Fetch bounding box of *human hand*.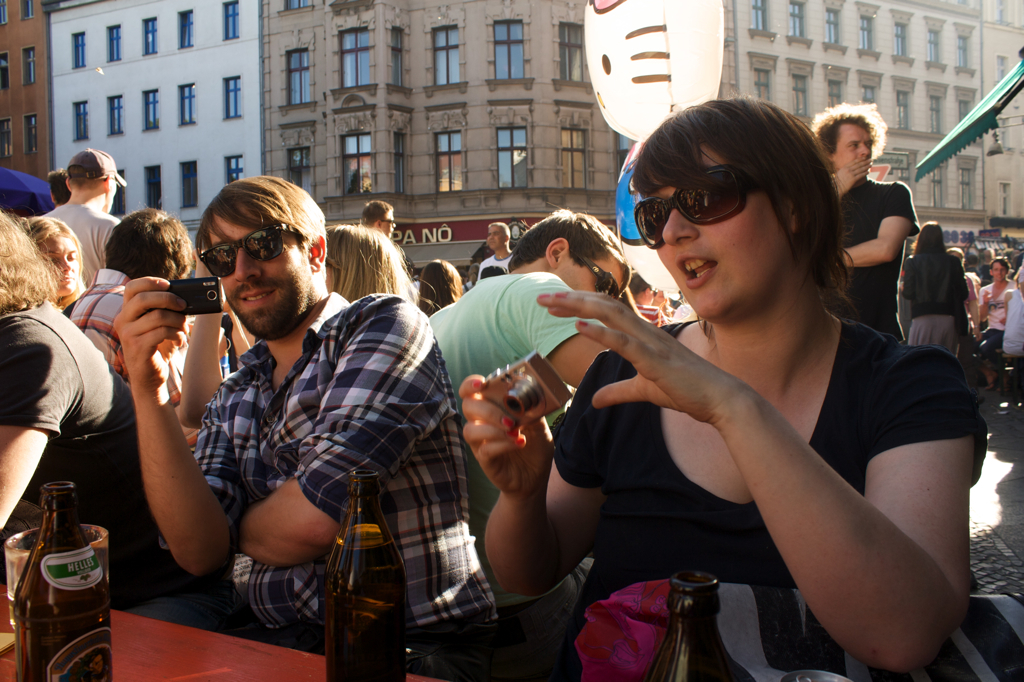
Bbox: l=456, t=373, r=555, b=501.
